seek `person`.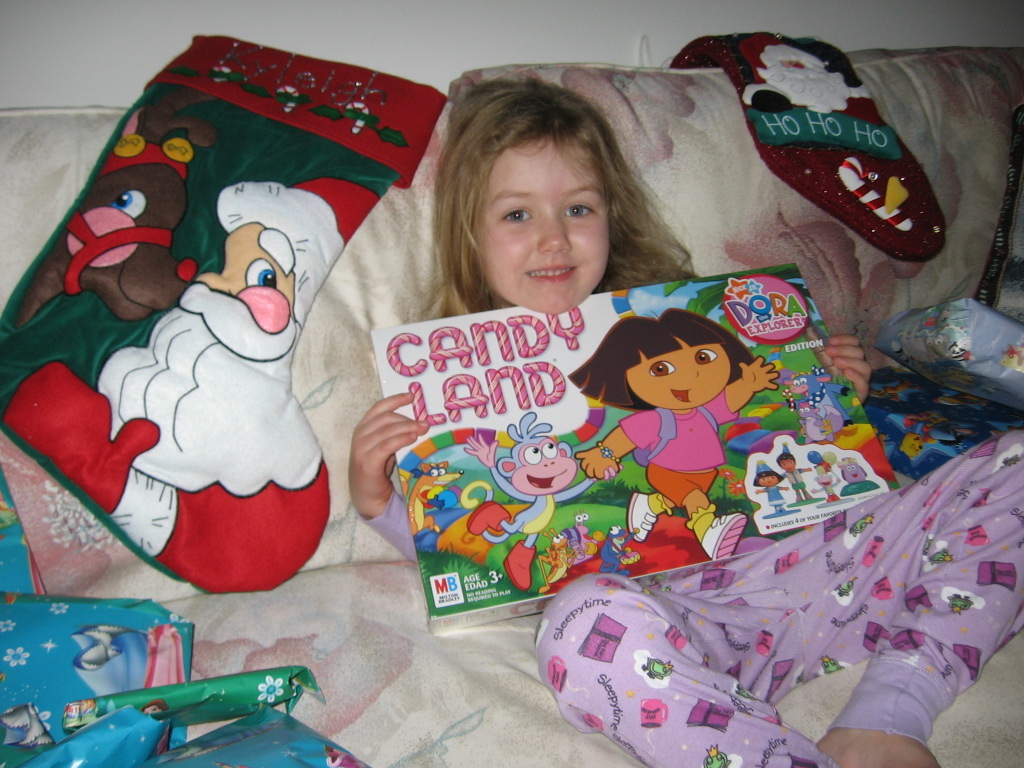
box(589, 285, 765, 518).
